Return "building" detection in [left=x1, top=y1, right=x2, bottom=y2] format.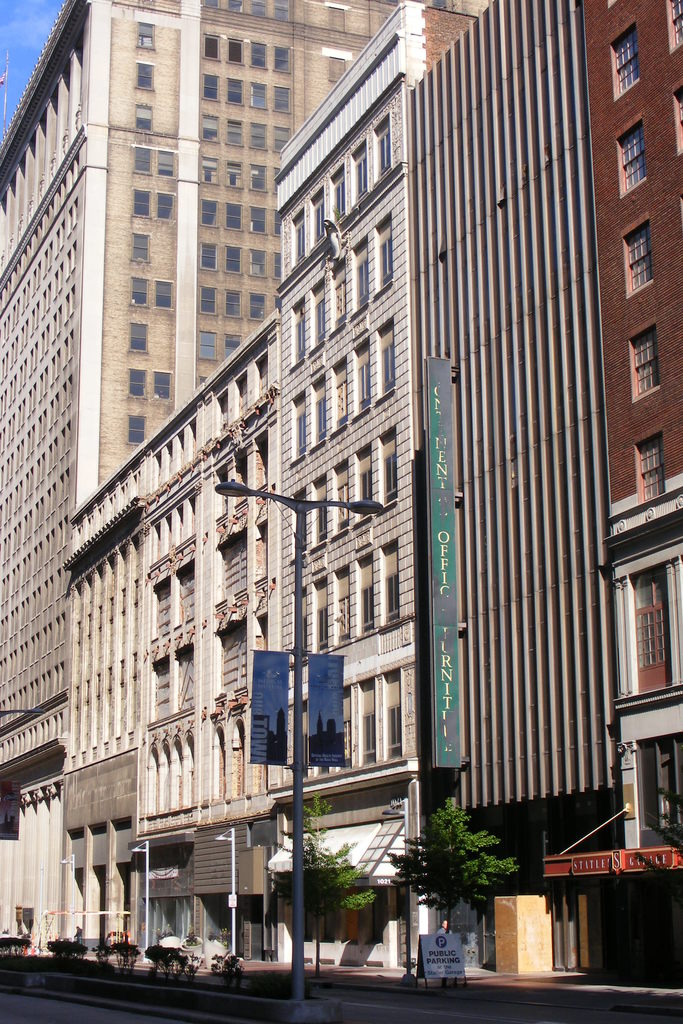
[left=404, top=0, right=616, bottom=972].
